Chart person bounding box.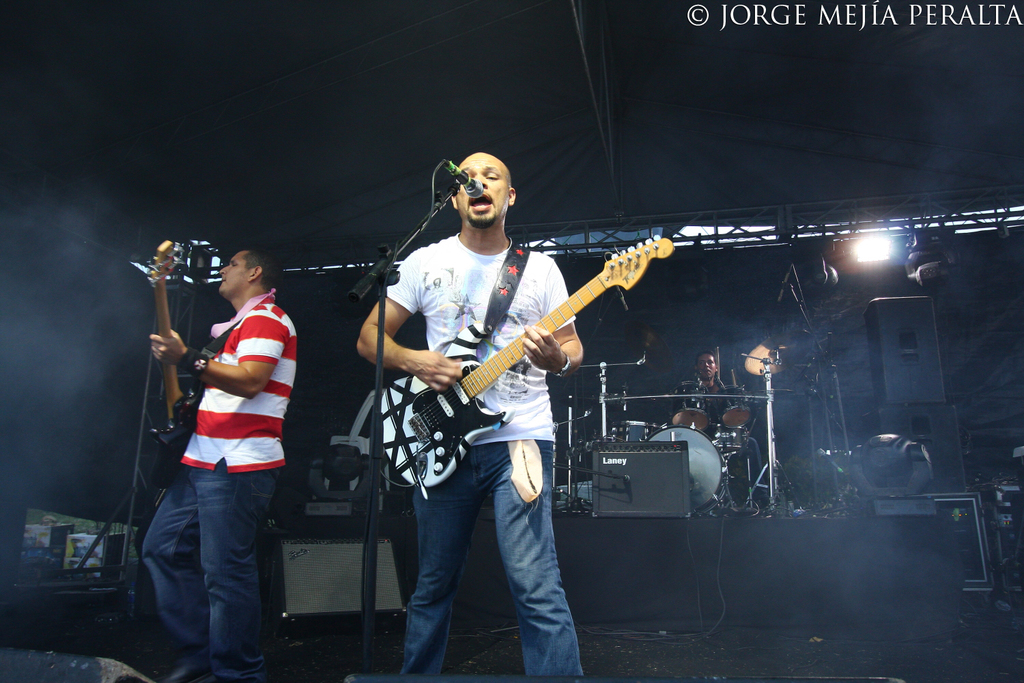
Charted: x1=143, y1=223, x2=300, y2=652.
